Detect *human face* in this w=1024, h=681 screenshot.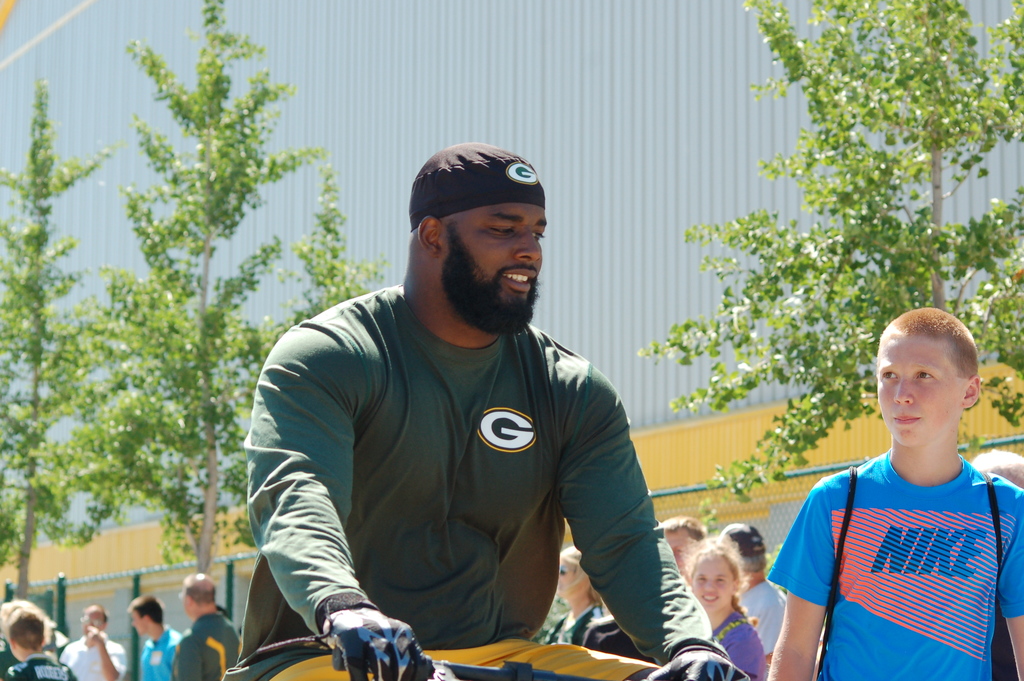
Detection: l=556, t=561, r=584, b=600.
